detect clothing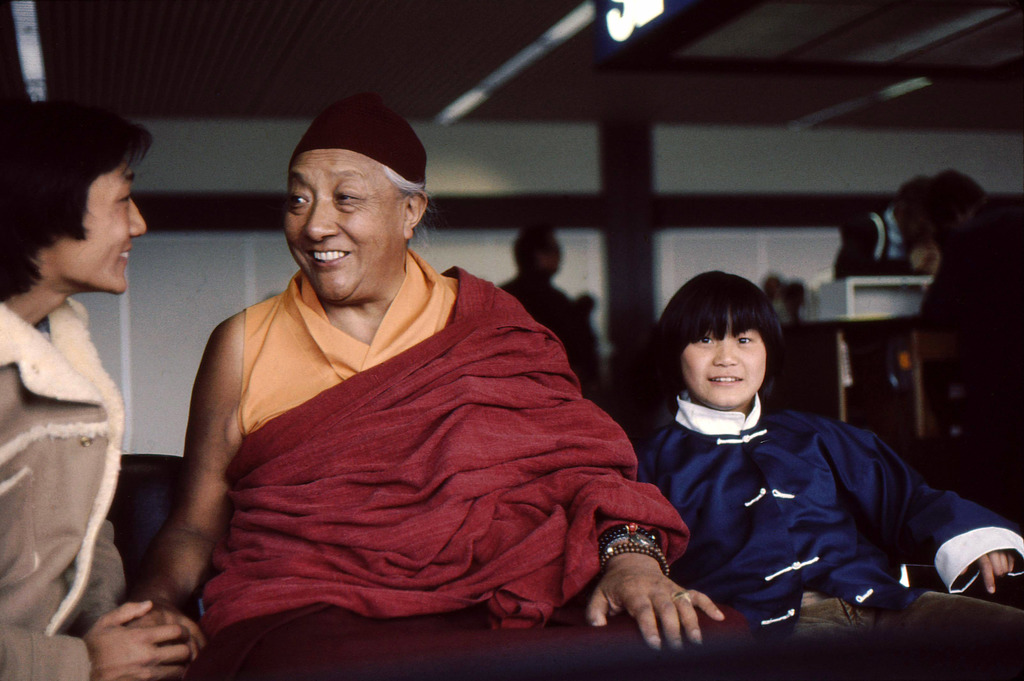
<region>0, 293, 124, 680</region>
